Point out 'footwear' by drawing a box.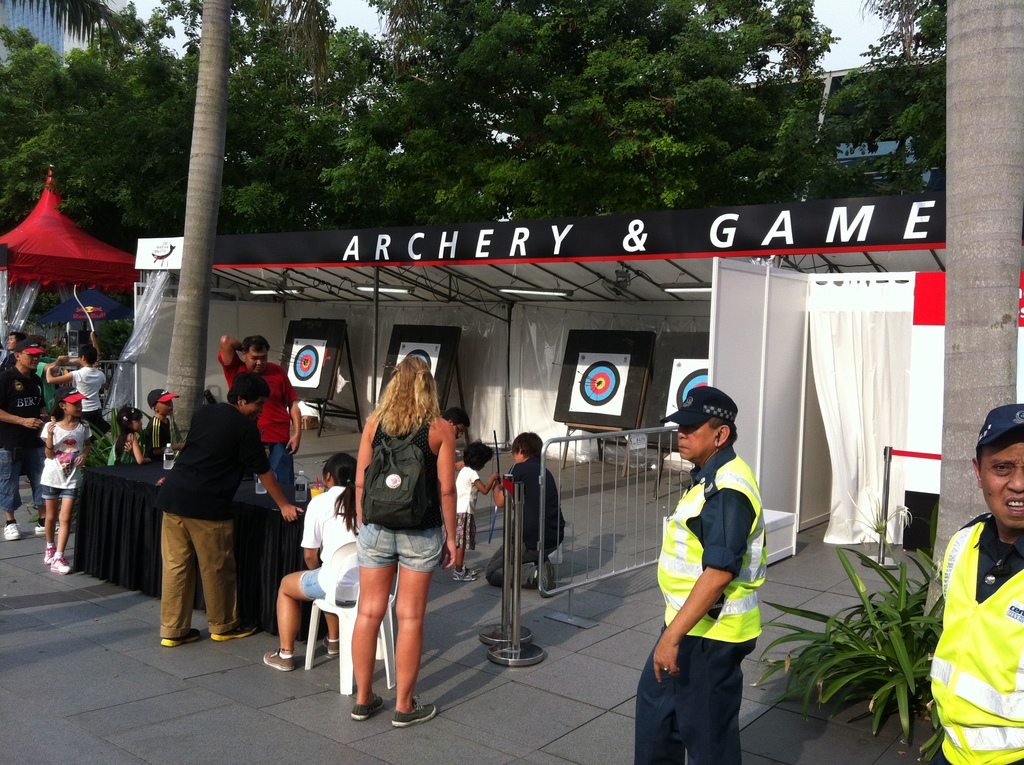
region(534, 561, 555, 597).
